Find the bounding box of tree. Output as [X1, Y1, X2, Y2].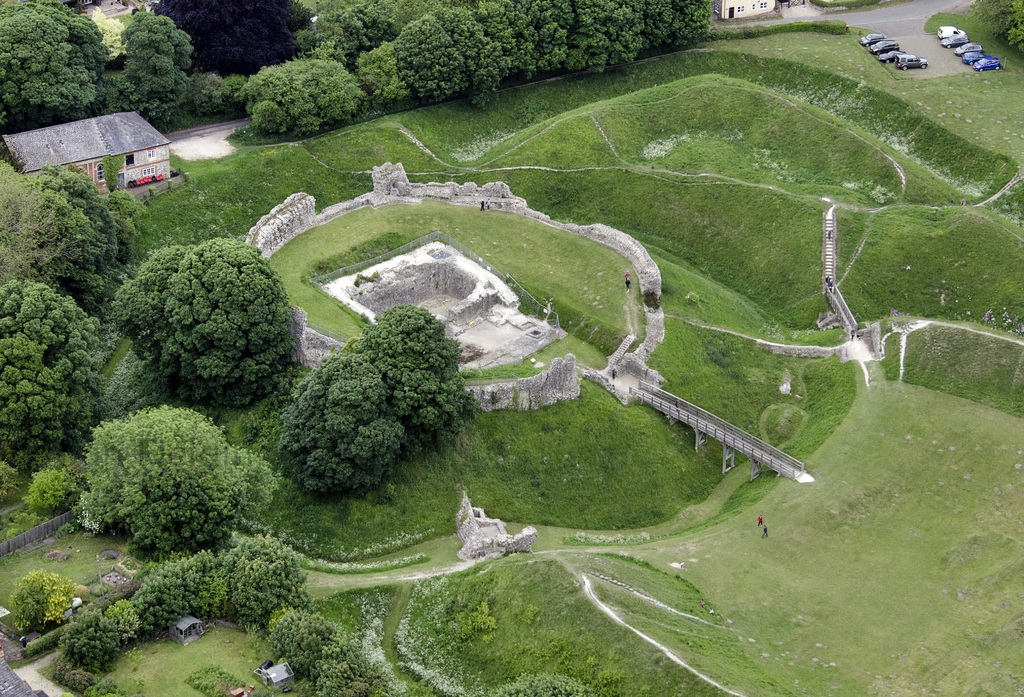
[0, 461, 24, 511].
